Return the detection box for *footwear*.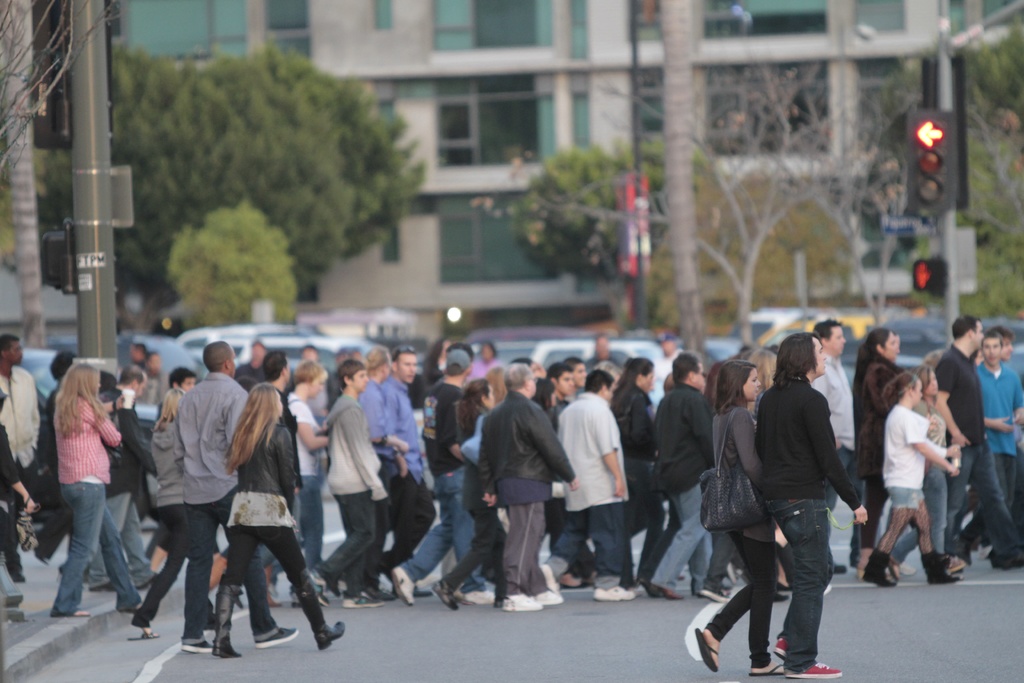
(left=678, top=575, right=684, bottom=580).
